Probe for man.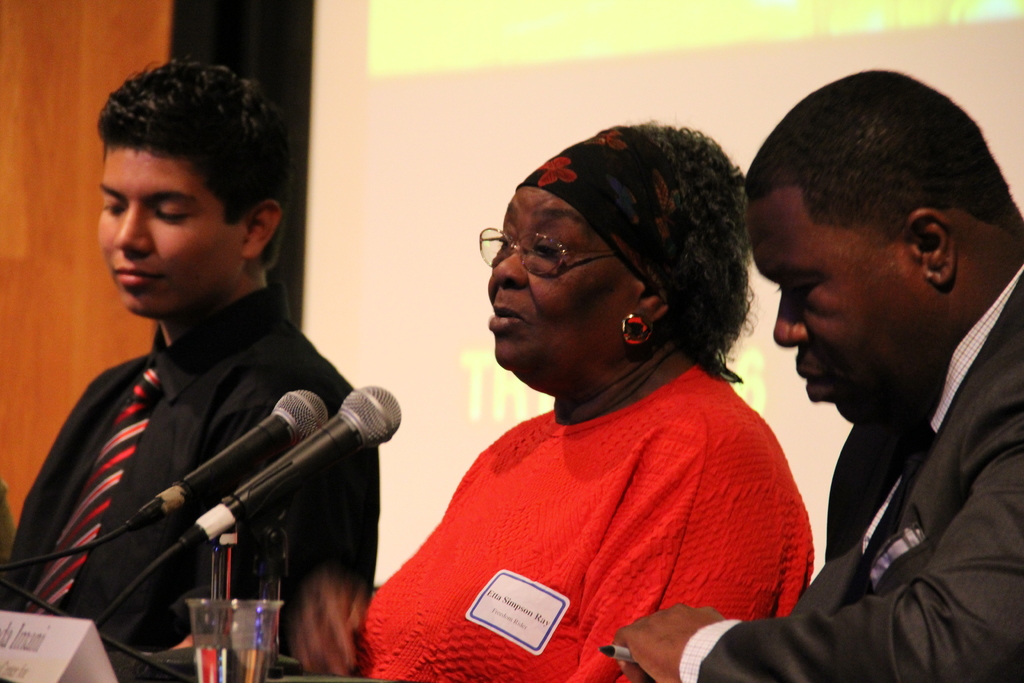
Probe result: 24/67/424/659.
